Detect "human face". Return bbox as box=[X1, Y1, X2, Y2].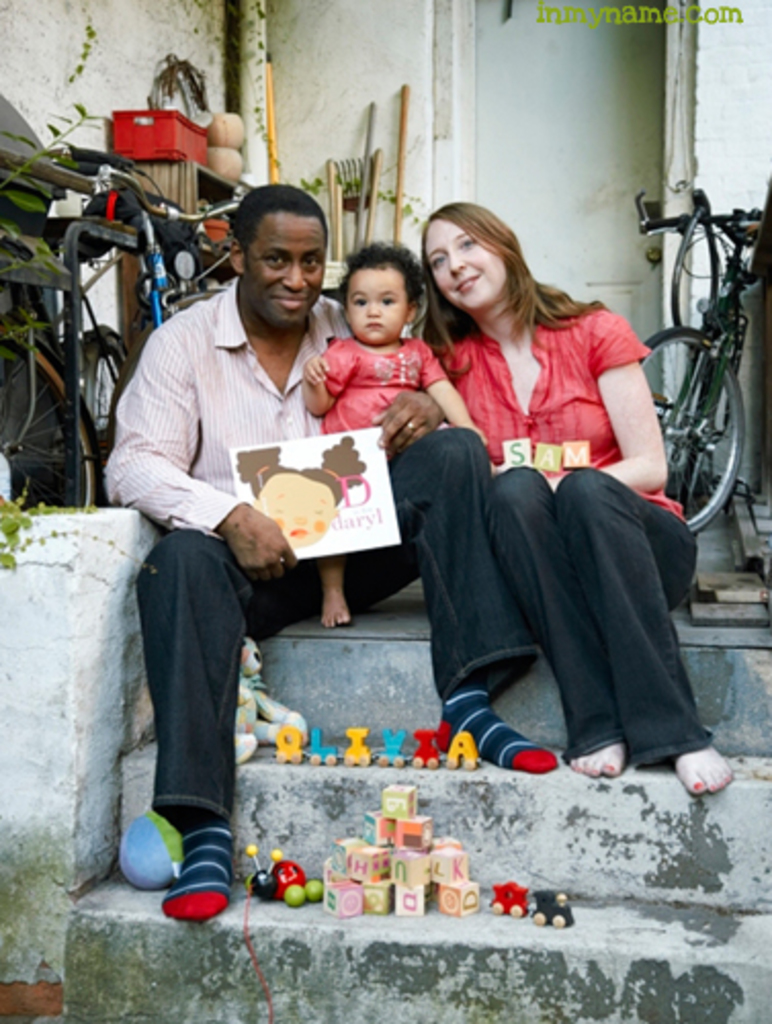
box=[242, 207, 324, 328].
